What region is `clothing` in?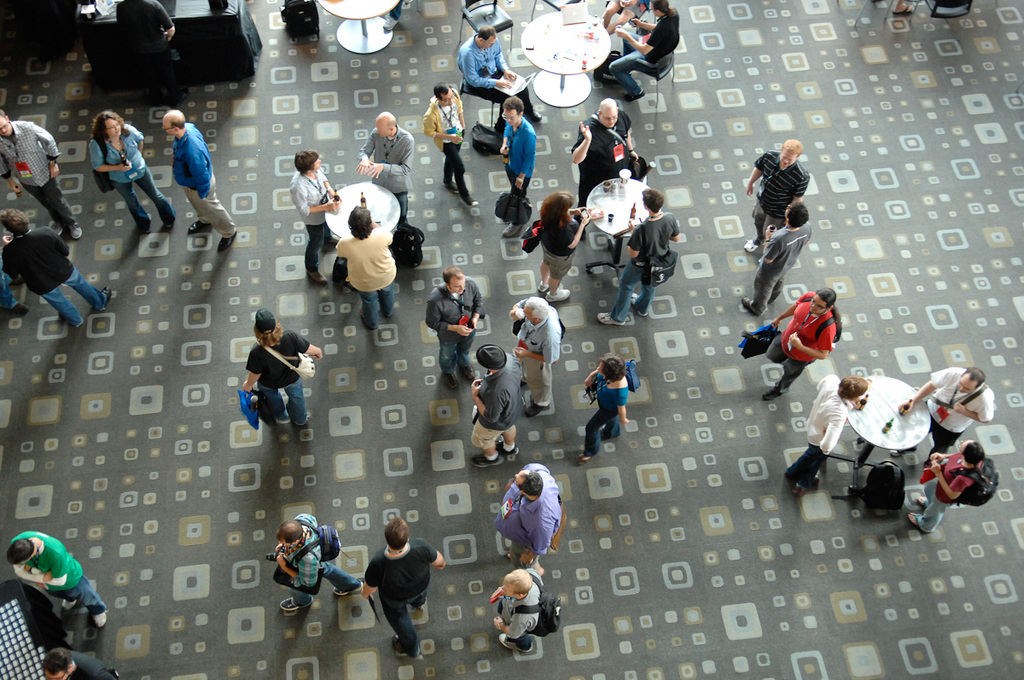
93 116 173 227.
